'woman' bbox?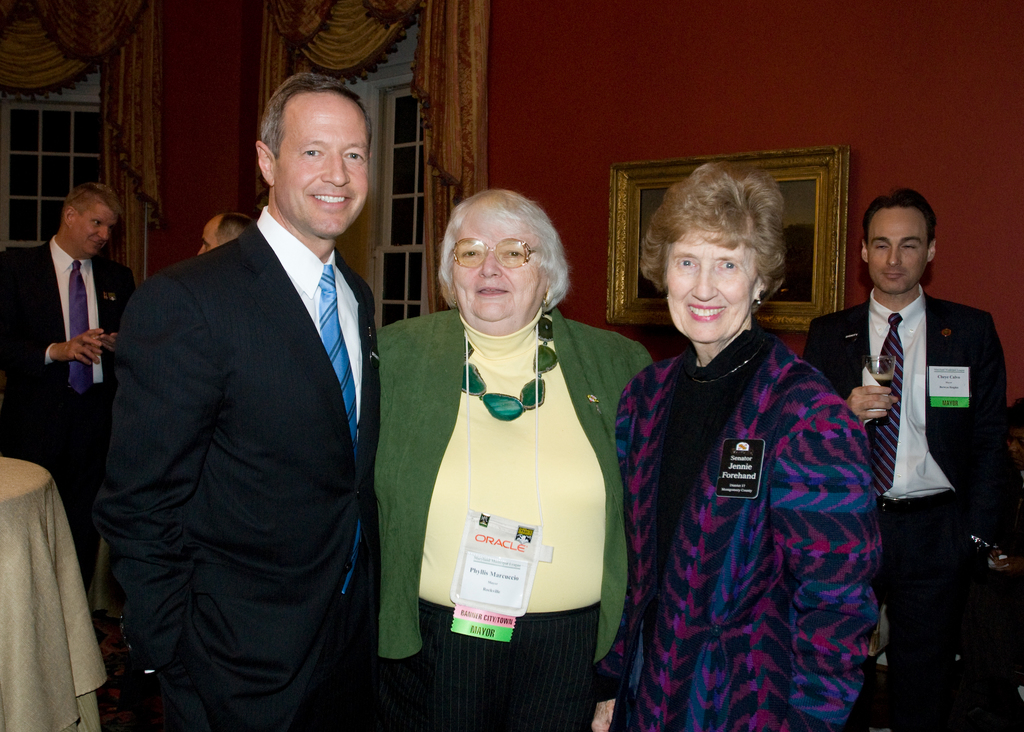
[left=614, top=156, right=886, bottom=731]
